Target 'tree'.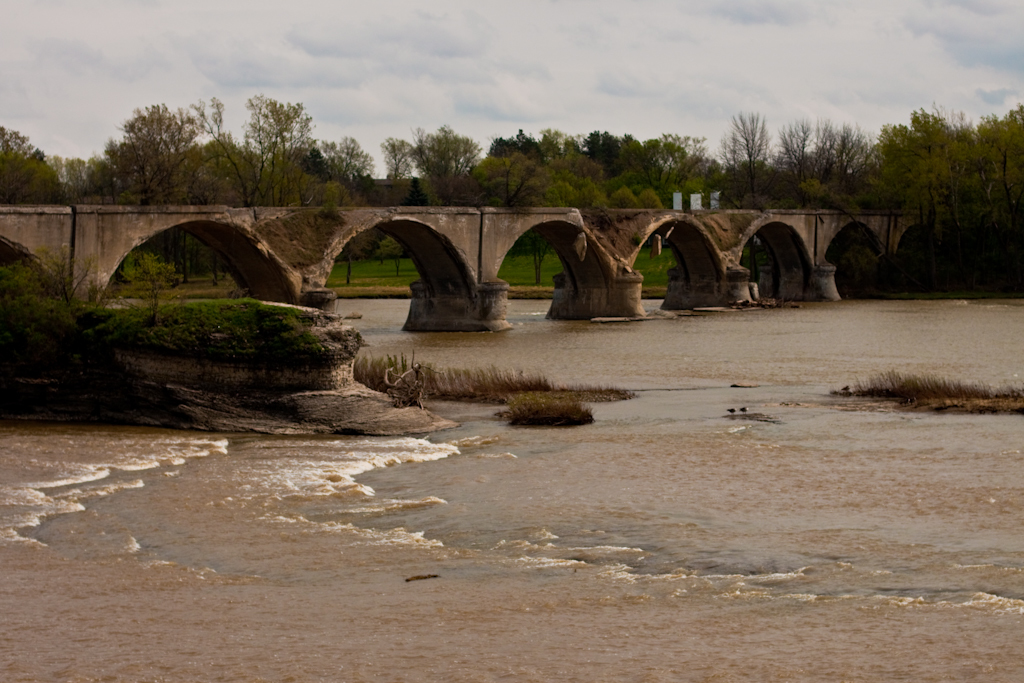
Target region: <region>195, 128, 265, 200</region>.
